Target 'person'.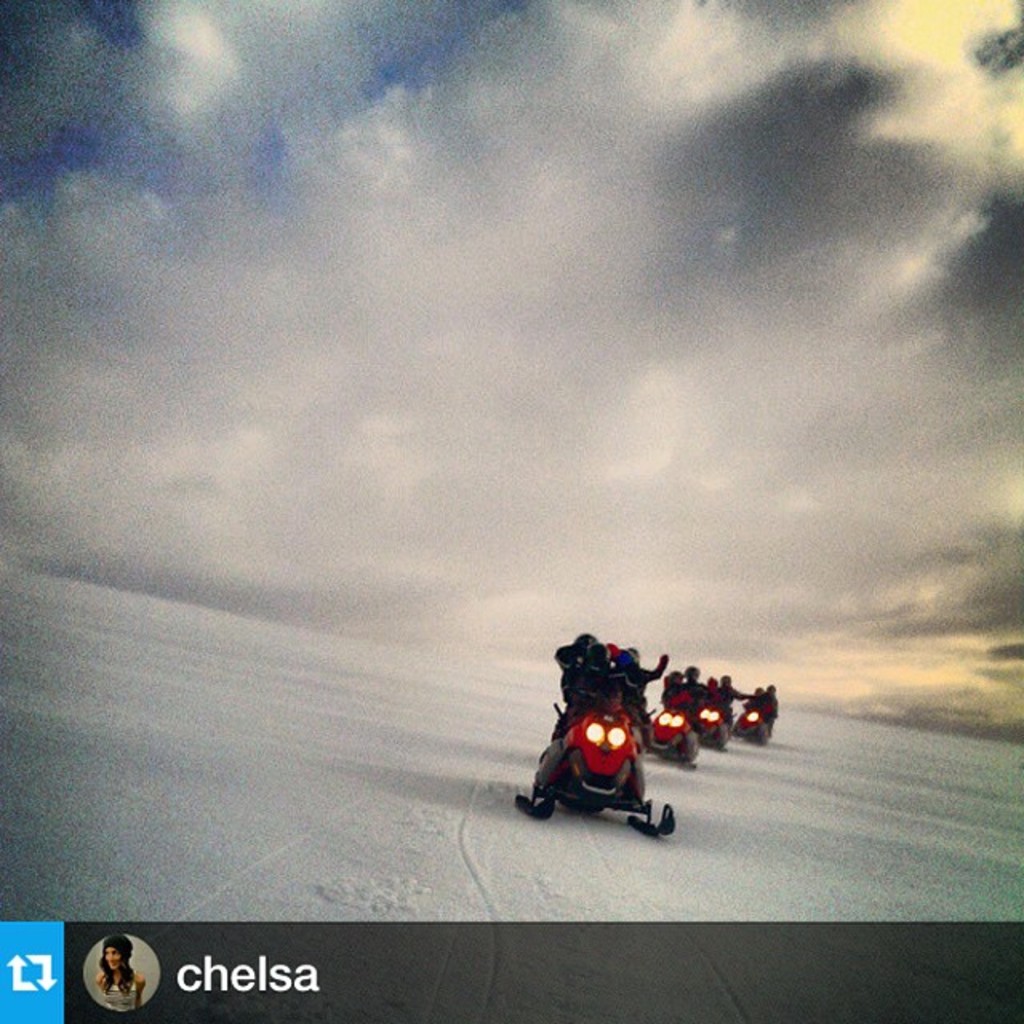
Target region: box(554, 621, 638, 712).
